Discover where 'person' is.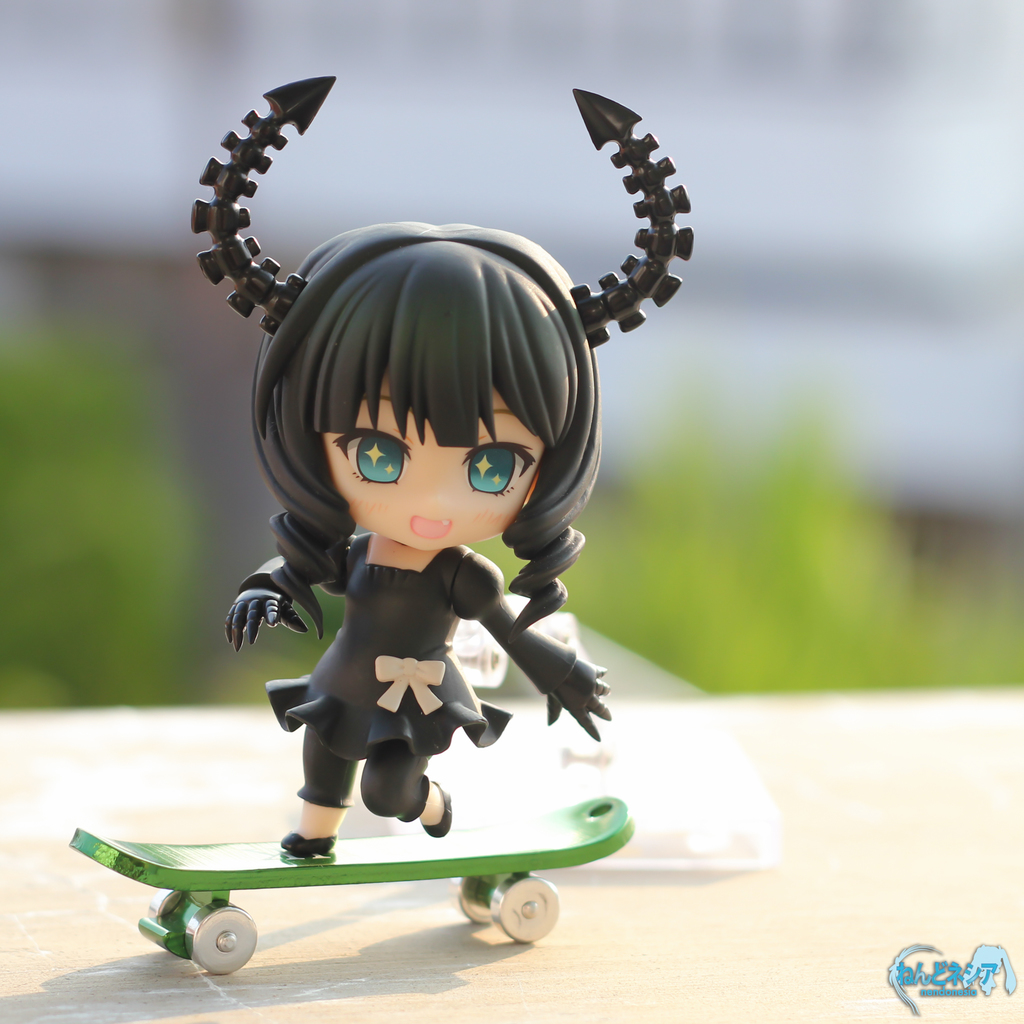
Discovered at (left=182, top=201, right=644, bottom=928).
